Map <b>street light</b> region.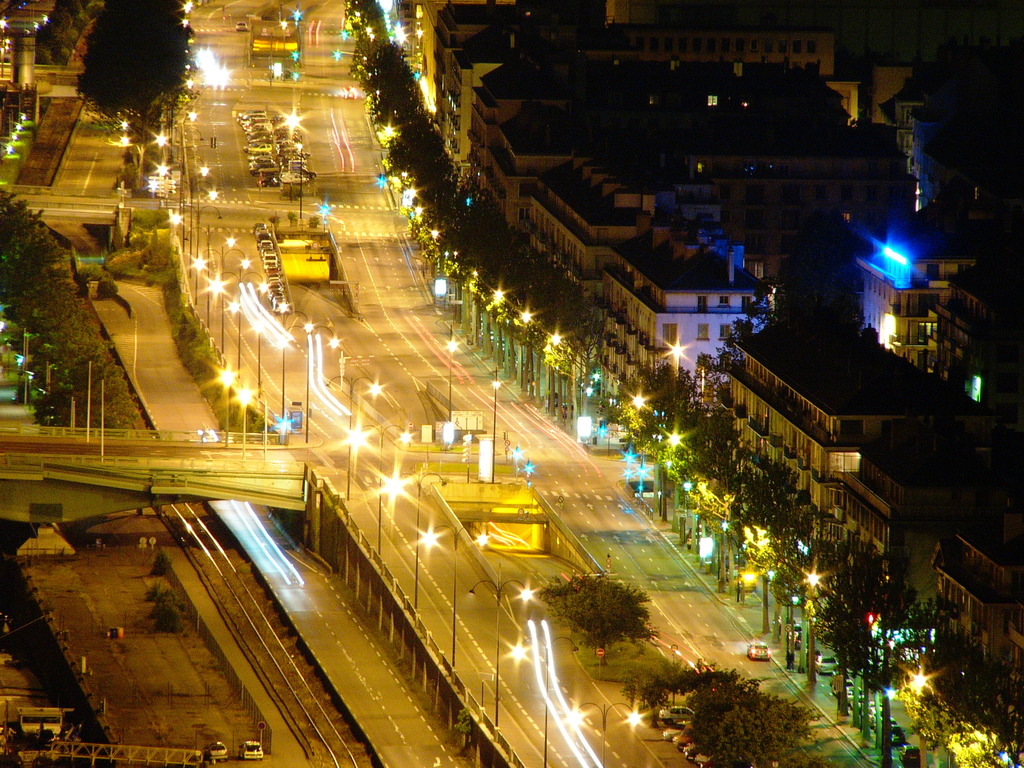
Mapped to crop(276, 110, 305, 216).
